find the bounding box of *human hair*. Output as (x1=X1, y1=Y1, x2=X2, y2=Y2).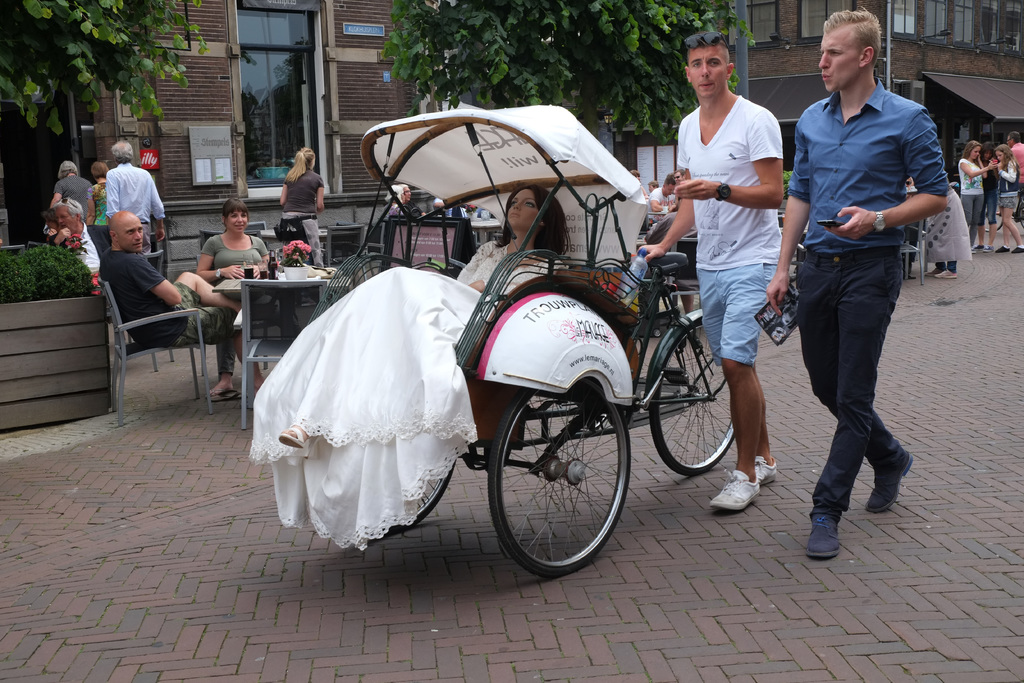
(x1=285, y1=147, x2=312, y2=182).
